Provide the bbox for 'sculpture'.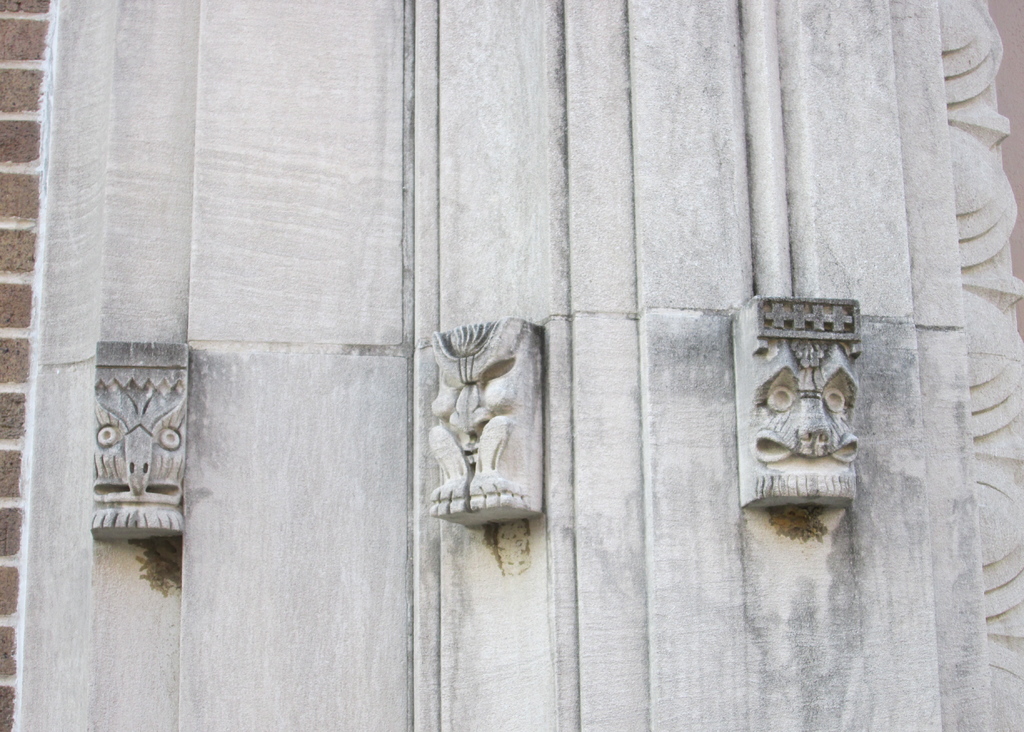
{"left": 81, "top": 336, "right": 193, "bottom": 552}.
